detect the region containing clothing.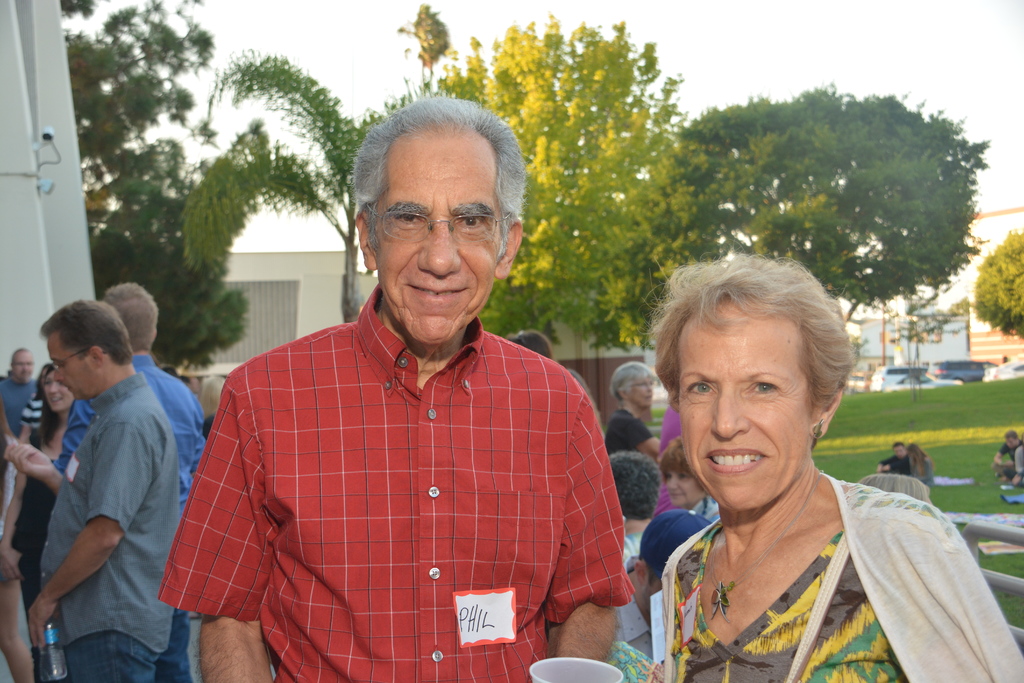
select_region(54, 353, 212, 682).
